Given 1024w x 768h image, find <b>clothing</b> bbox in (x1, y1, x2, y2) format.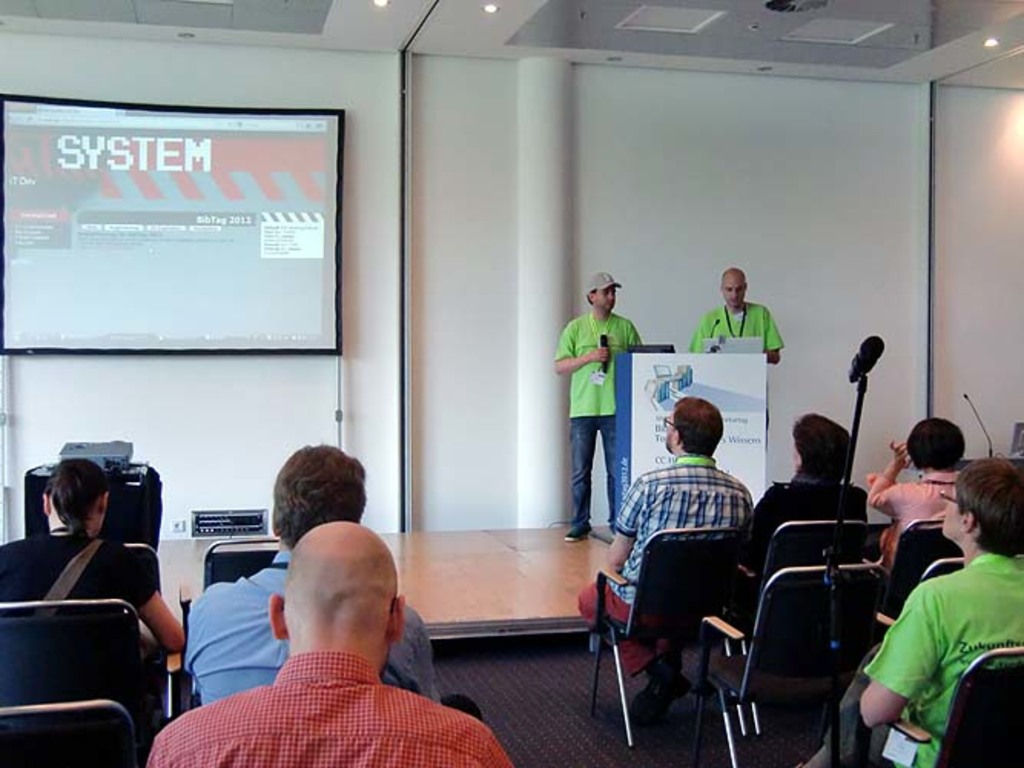
(854, 511, 1010, 750).
